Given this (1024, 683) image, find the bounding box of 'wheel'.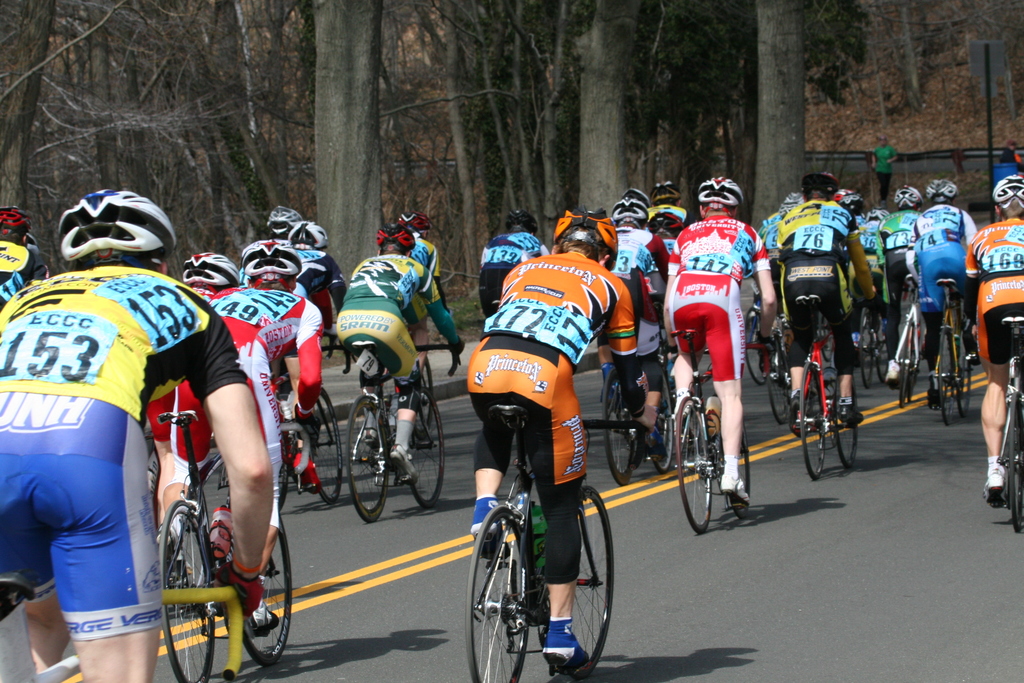
<bbox>834, 379, 862, 470</bbox>.
